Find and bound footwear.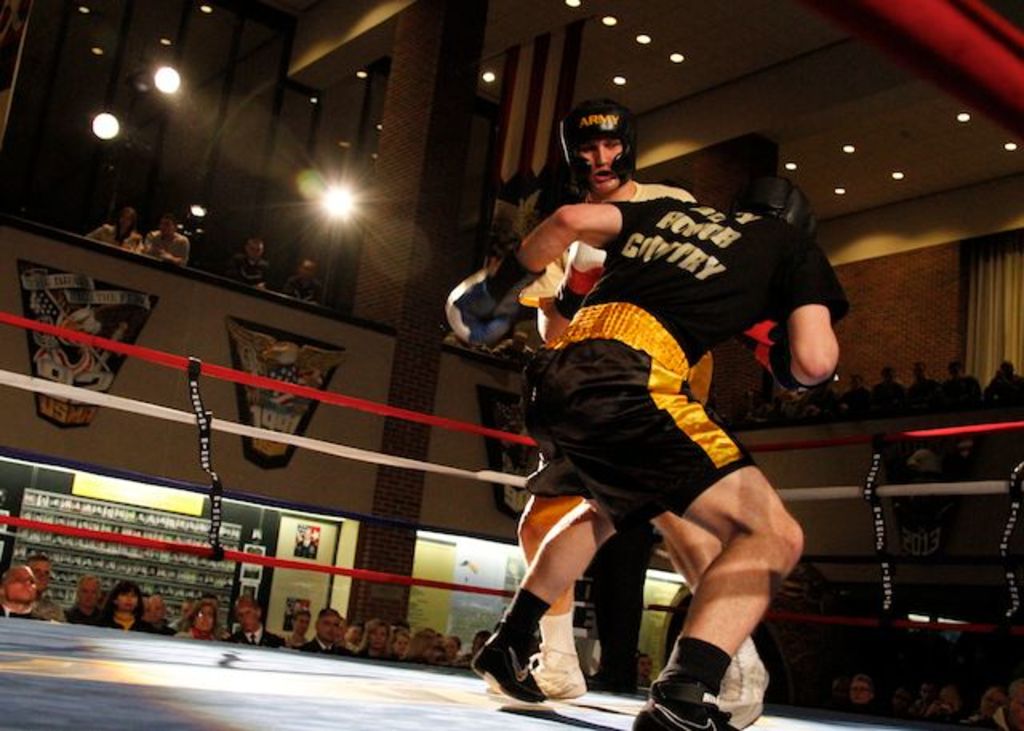
Bound: crop(470, 621, 552, 710).
